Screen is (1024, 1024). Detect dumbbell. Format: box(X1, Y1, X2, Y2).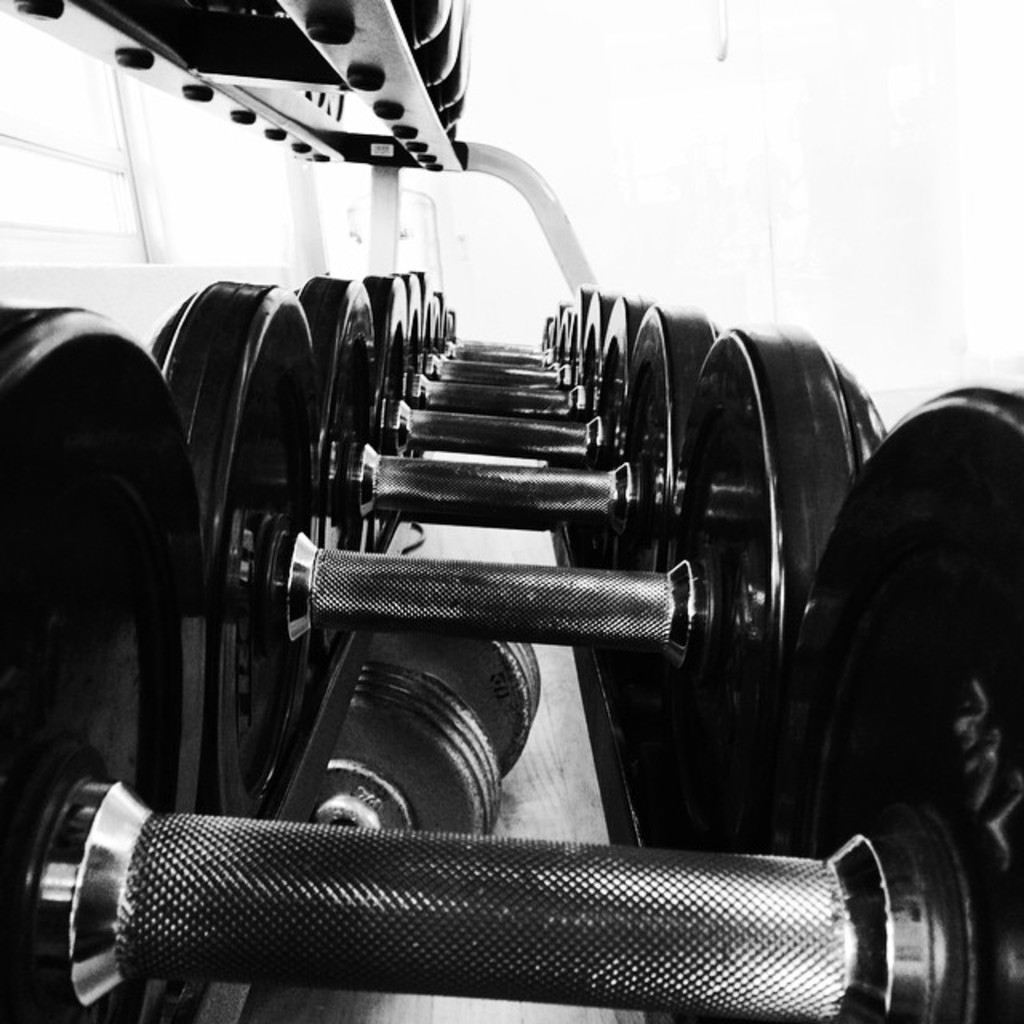
box(314, 622, 546, 834).
